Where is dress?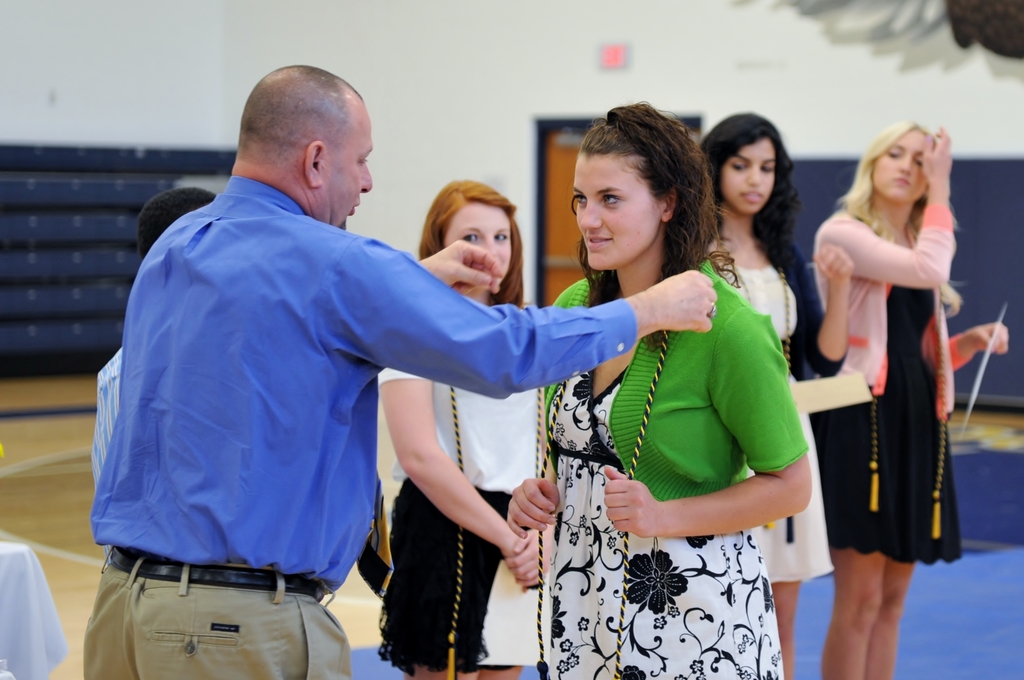
bbox=(833, 198, 975, 544).
